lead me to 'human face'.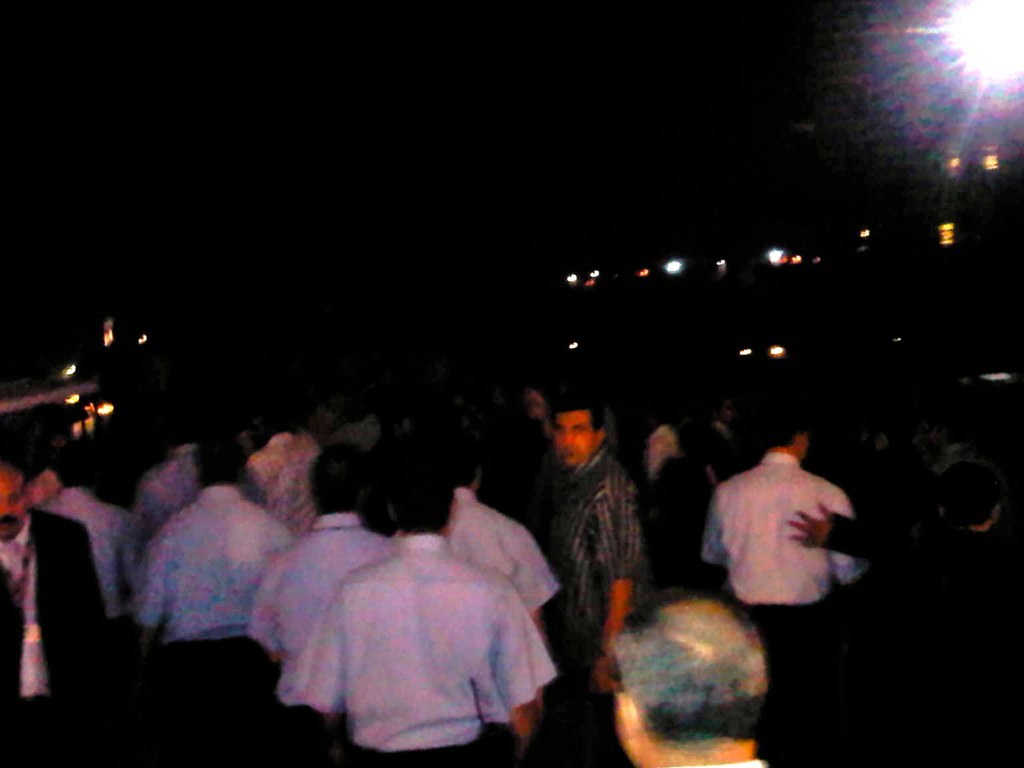
Lead to detection(32, 474, 61, 502).
